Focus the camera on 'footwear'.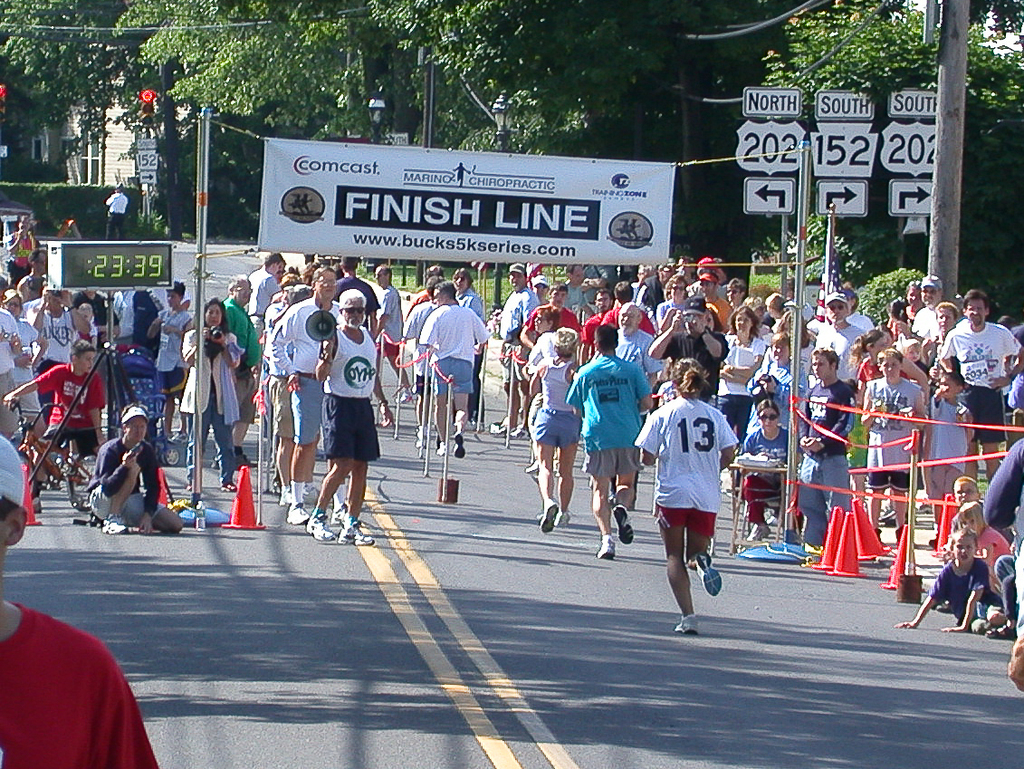
Focus region: crop(221, 478, 238, 495).
